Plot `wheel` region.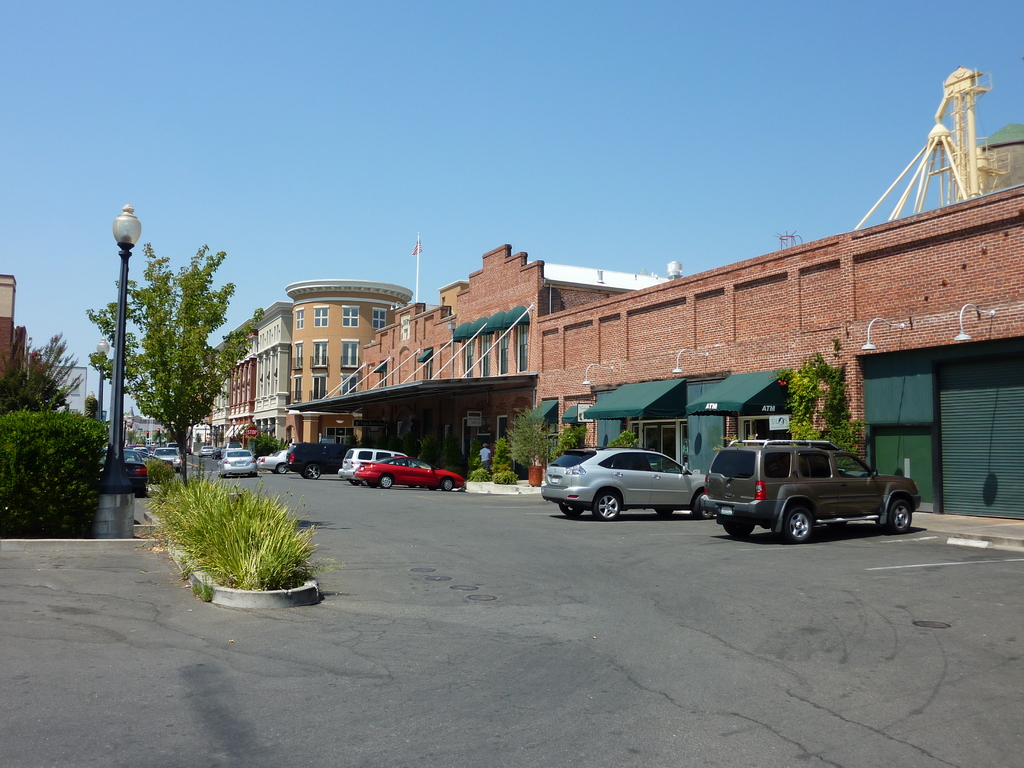
Plotted at l=382, t=475, r=392, b=490.
